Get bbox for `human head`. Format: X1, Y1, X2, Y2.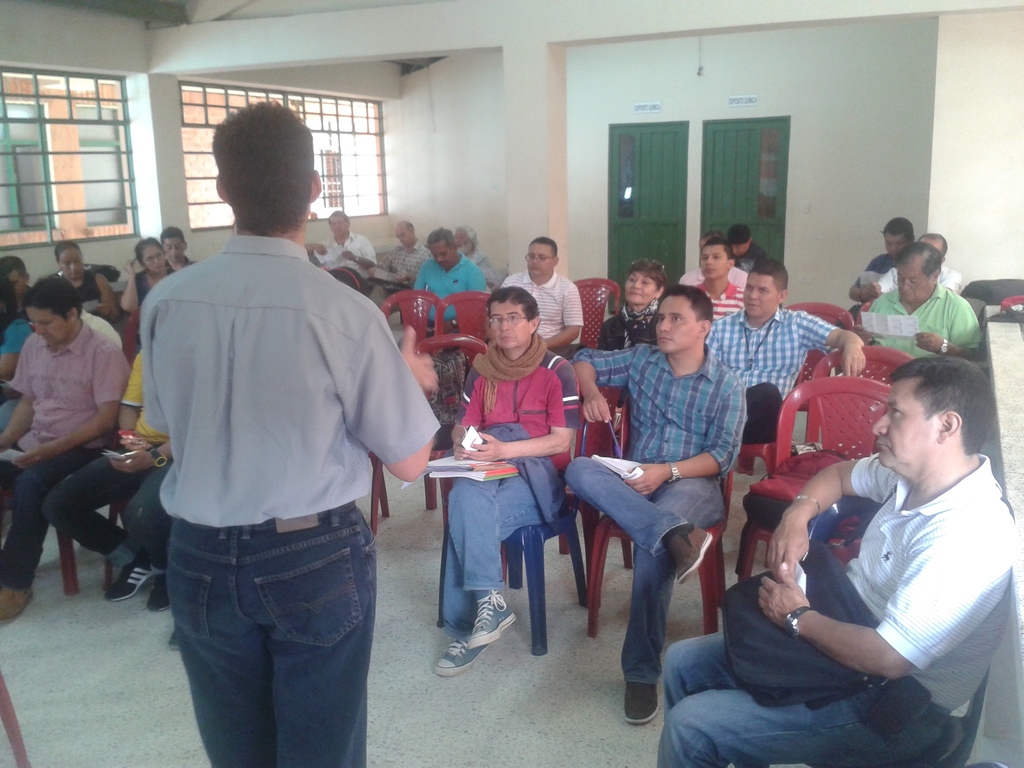
894, 241, 941, 305.
